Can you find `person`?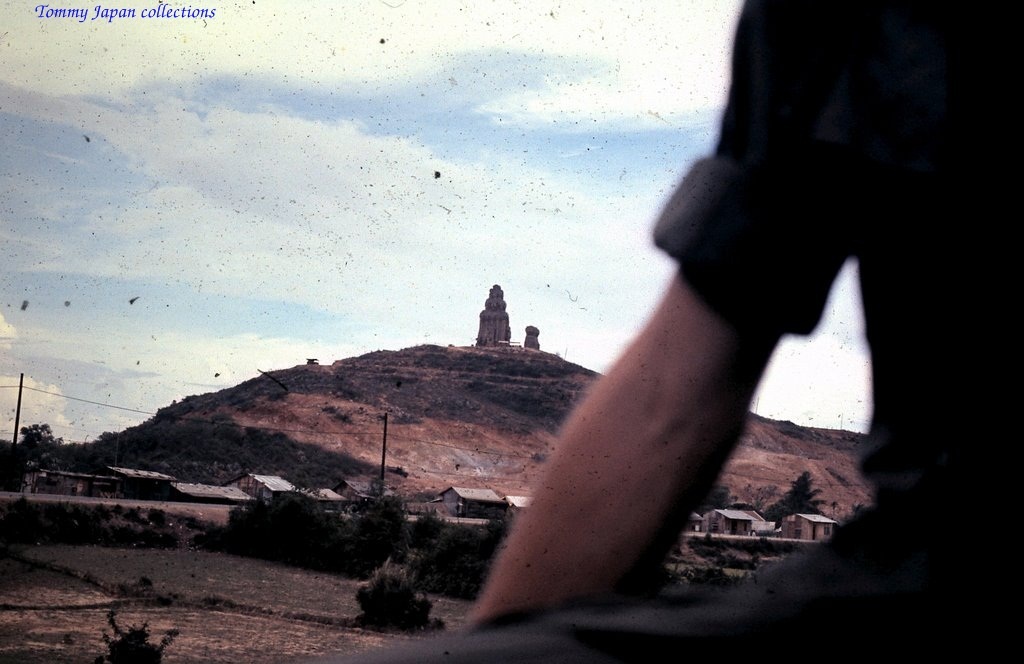
Yes, bounding box: (left=333, top=0, right=1023, bottom=663).
